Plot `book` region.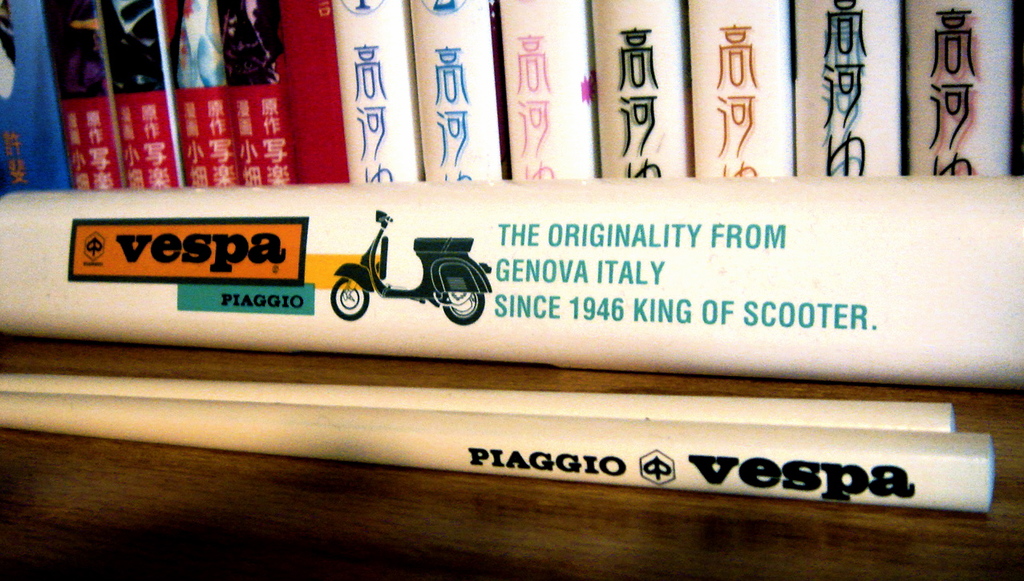
Plotted at x1=336 y1=0 x2=427 y2=190.
